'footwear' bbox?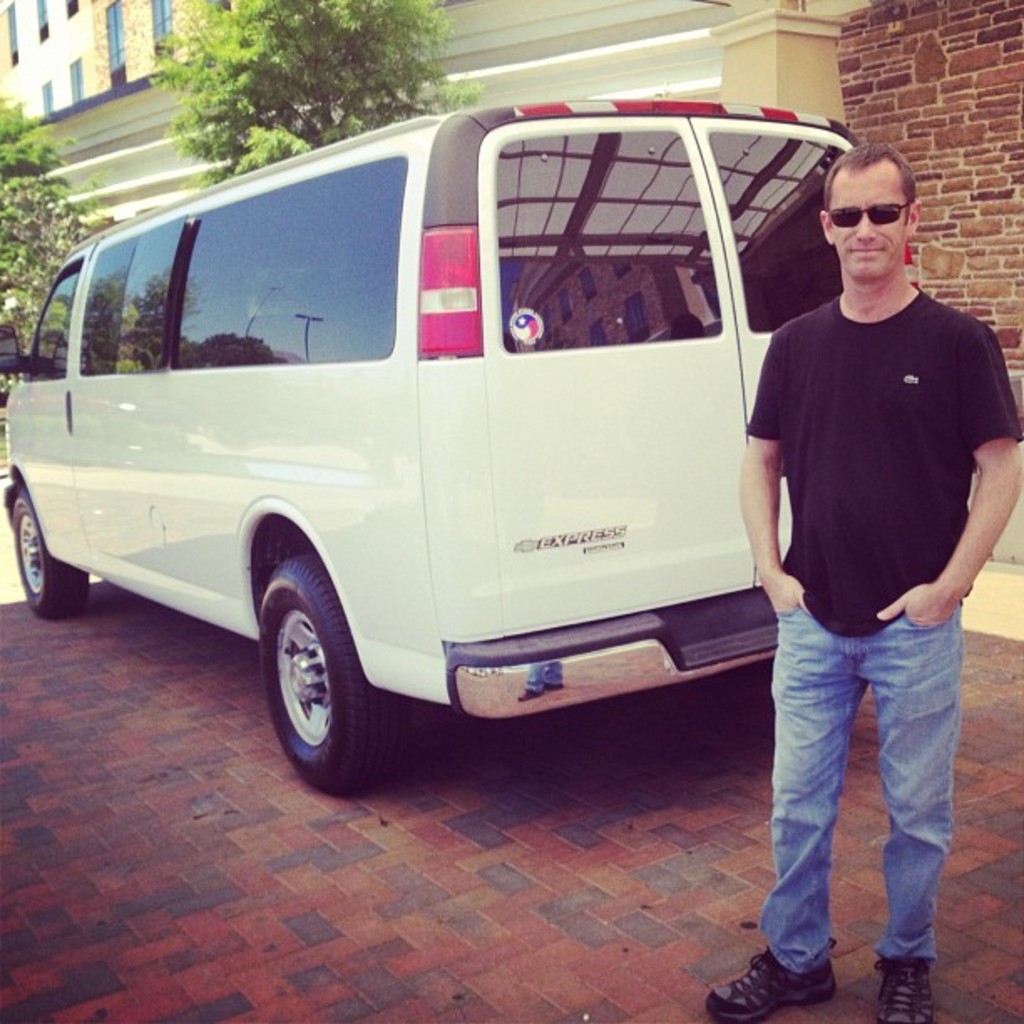
l=701, t=945, r=842, b=1019
